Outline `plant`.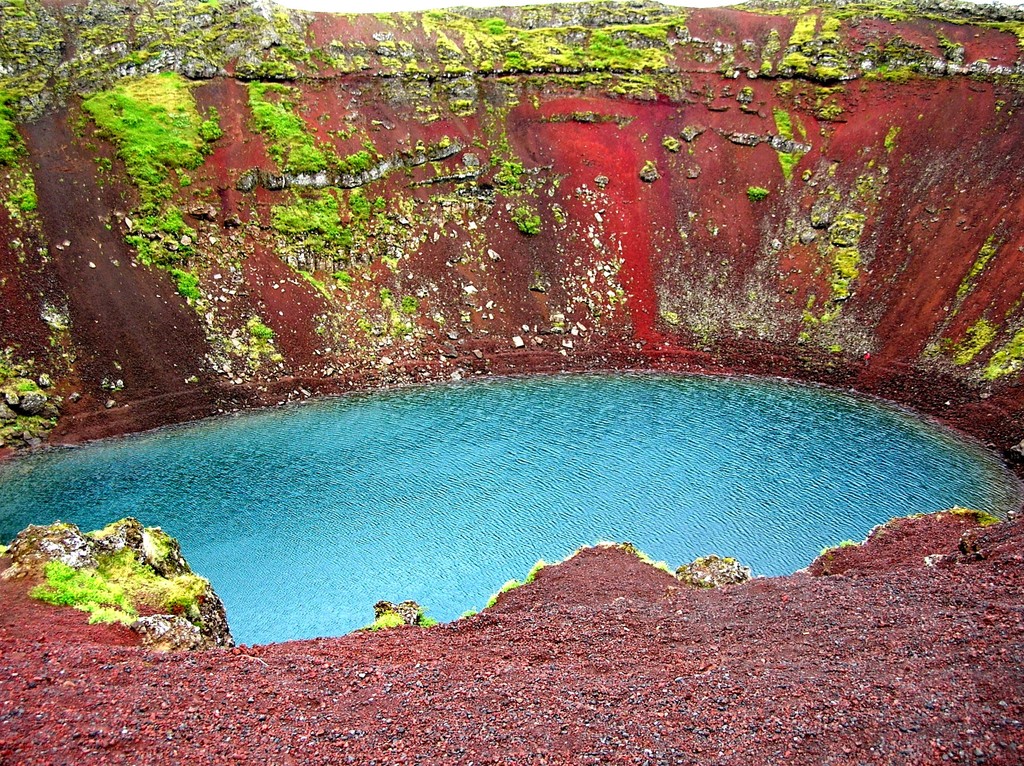
Outline: Rect(977, 504, 999, 523).
